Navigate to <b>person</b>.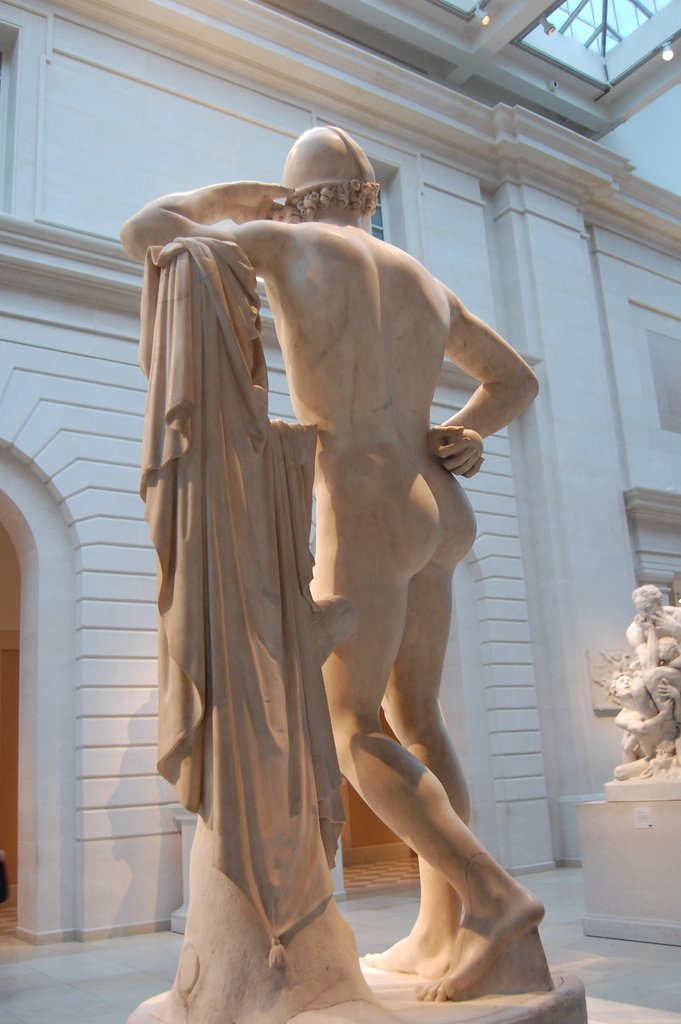
Navigation target: rect(114, 120, 550, 1006).
